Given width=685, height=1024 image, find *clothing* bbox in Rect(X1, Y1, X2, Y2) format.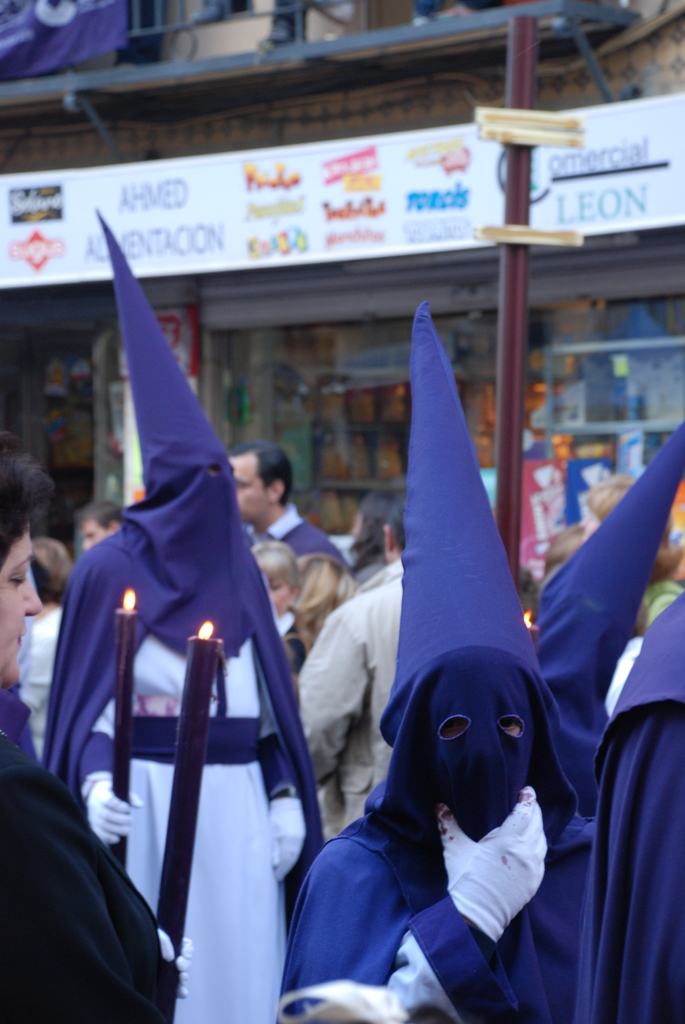
Rect(256, 510, 352, 566).
